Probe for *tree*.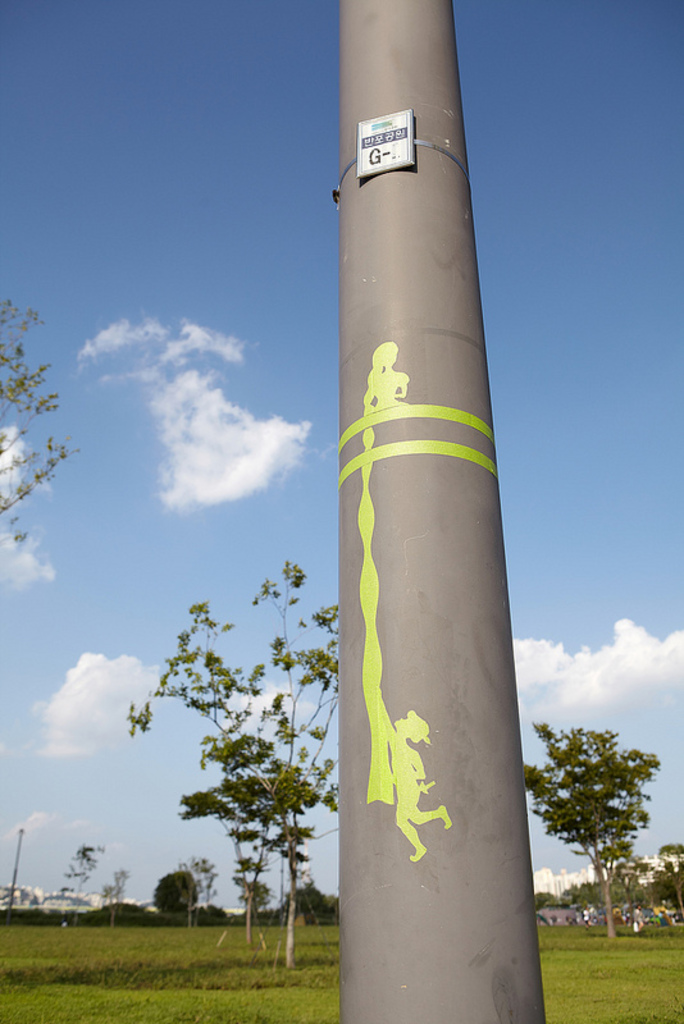
Probe result: [left=0, top=291, right=69, bottom=559].
